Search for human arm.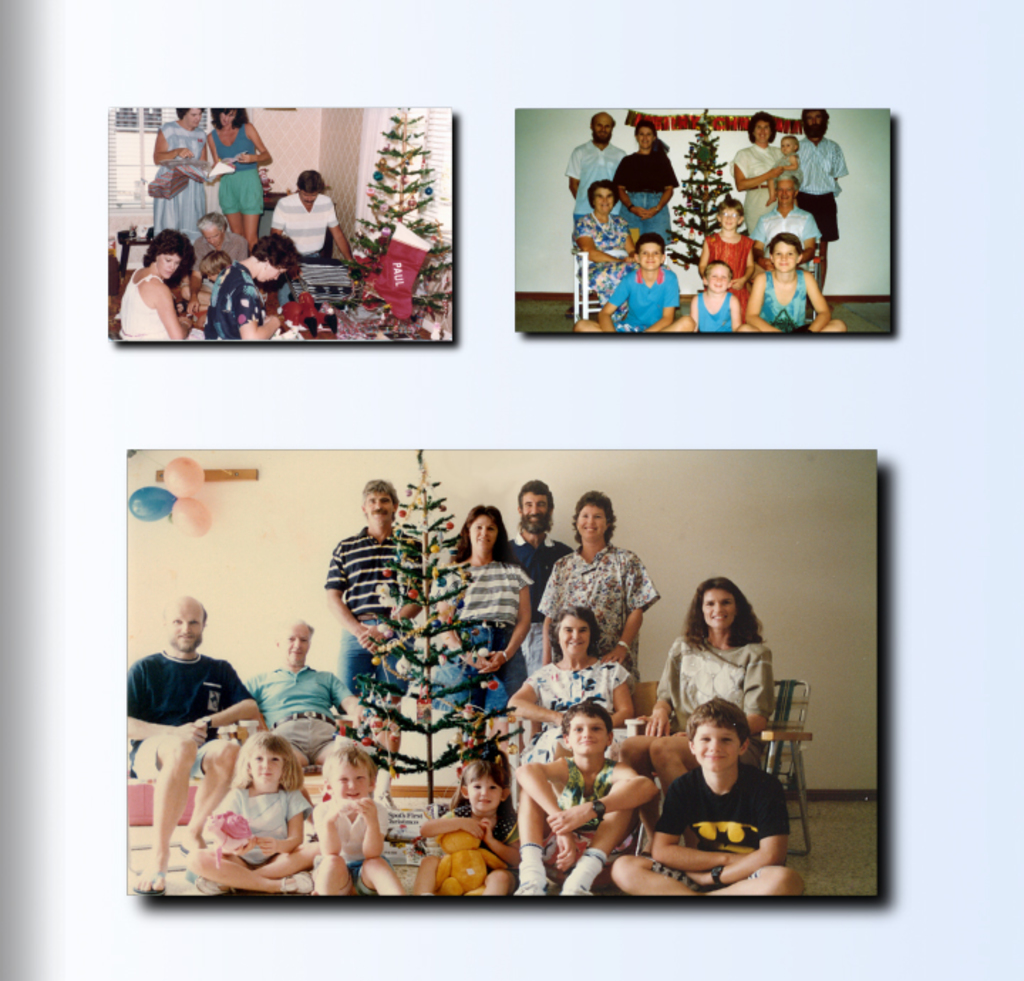
Found at [x1=210, y1=788, x2=243, y2=850].
